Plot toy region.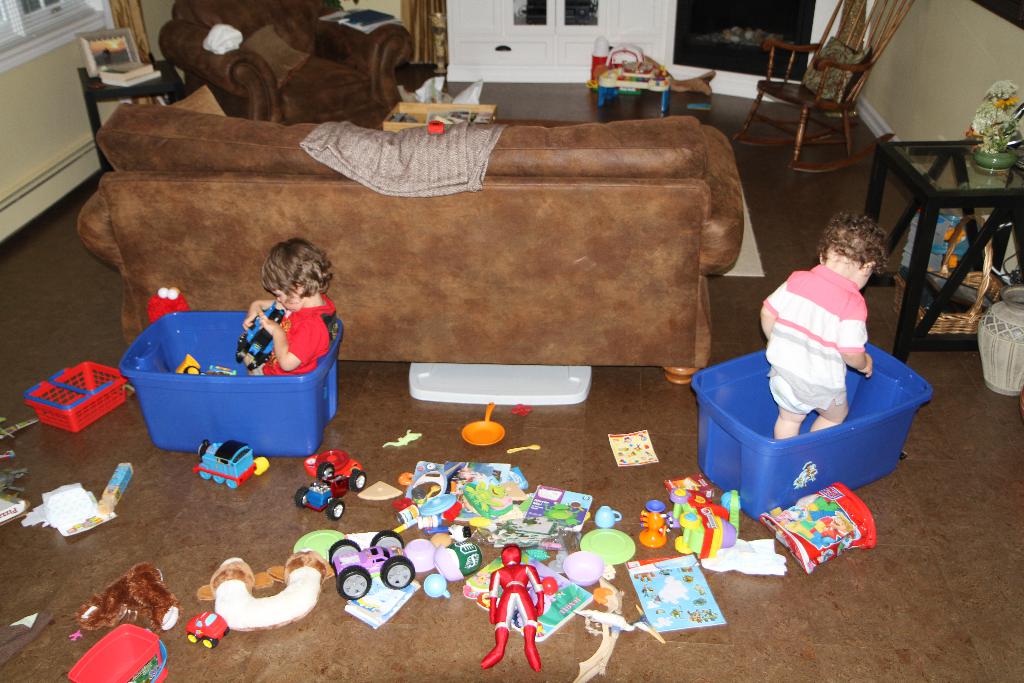
Plotted at [666,482,740,556].
